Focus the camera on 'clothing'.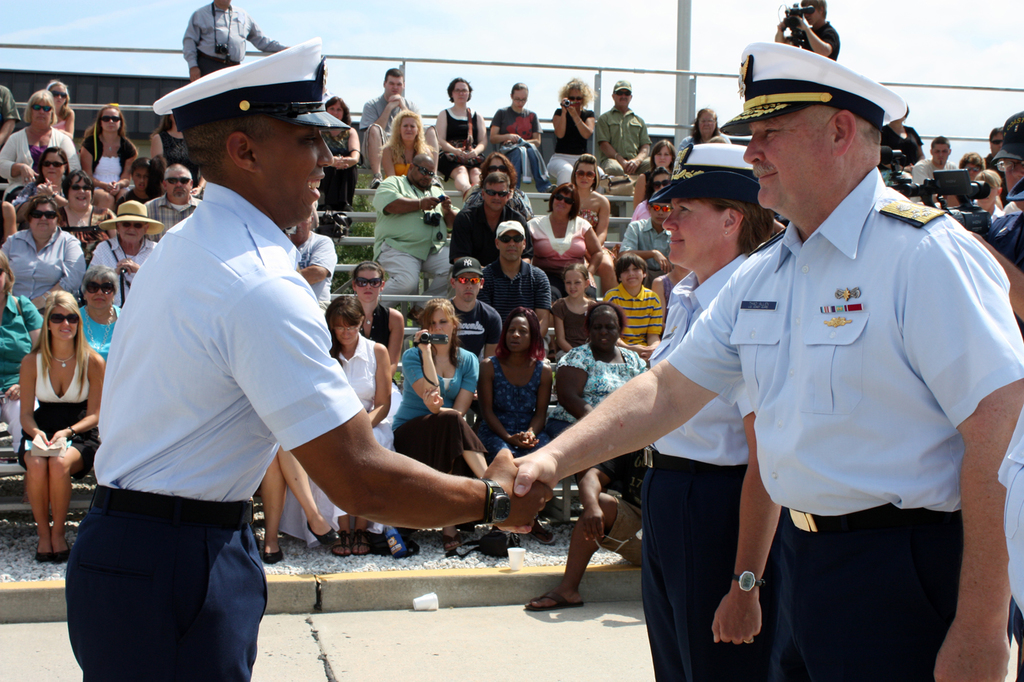
Focus region: {"x1": 637, "y1": 251, "x2": 777, "y2": 681}.
